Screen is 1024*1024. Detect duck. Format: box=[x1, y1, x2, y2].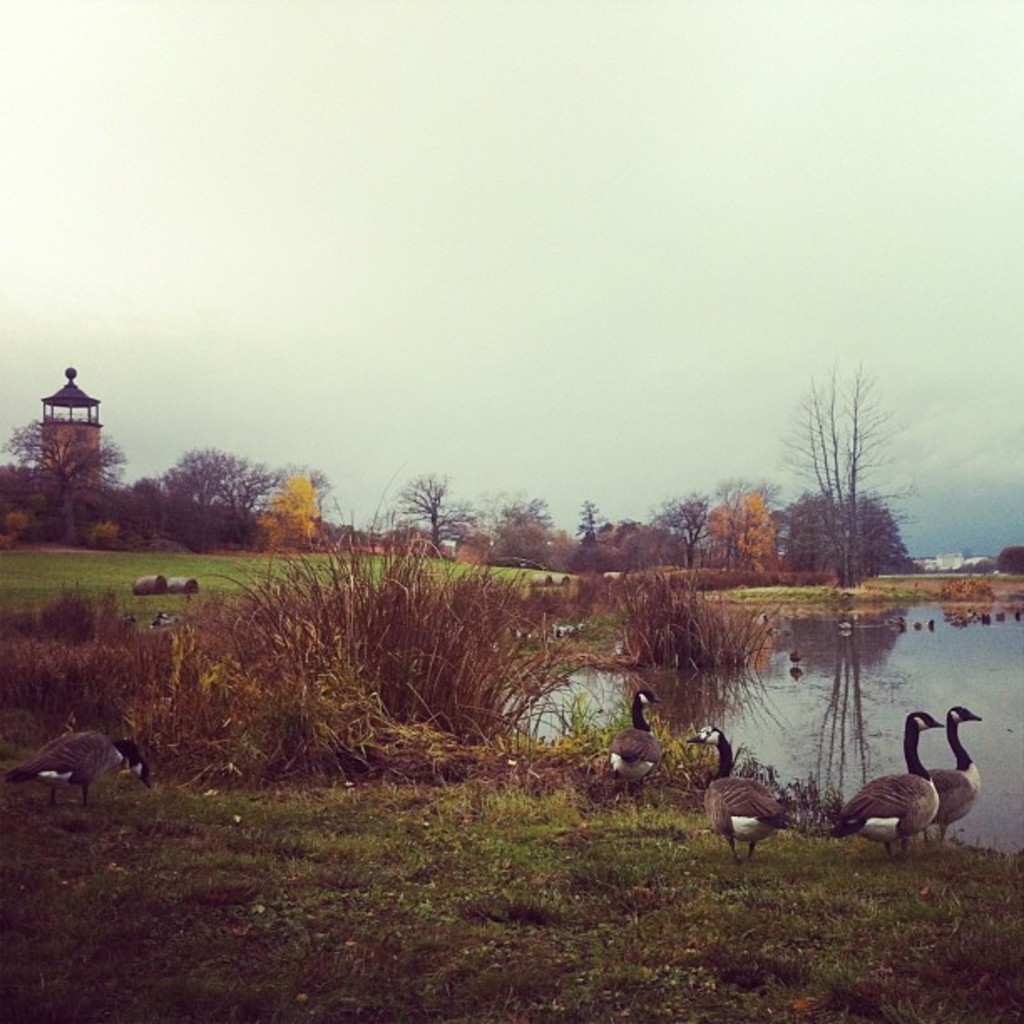
box=[599, 683, 653, 863].
